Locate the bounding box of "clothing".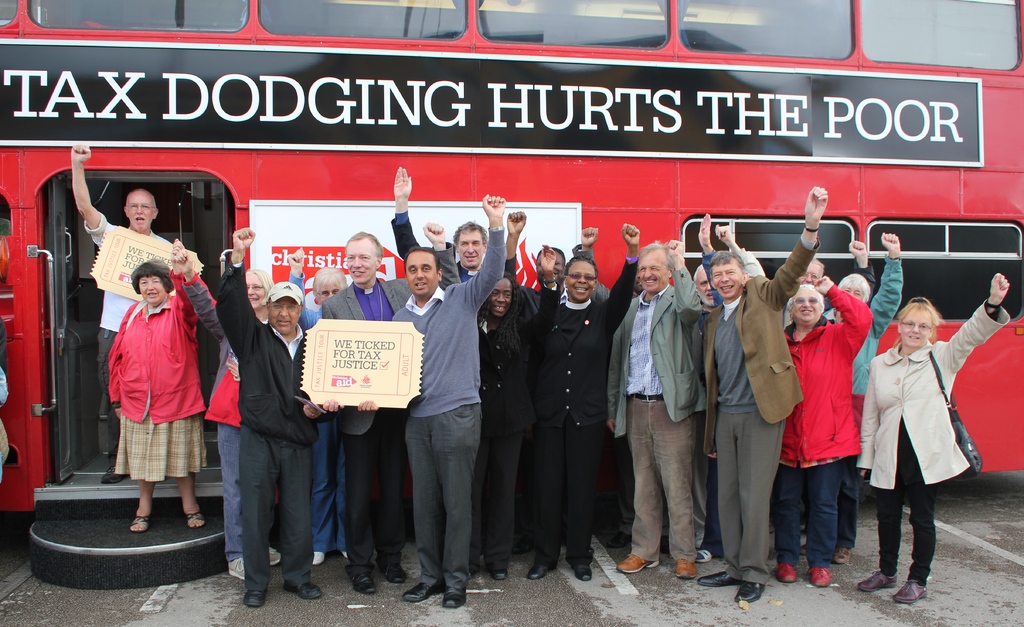
Bounding box: bbox=[391, 228, 502, 575].
